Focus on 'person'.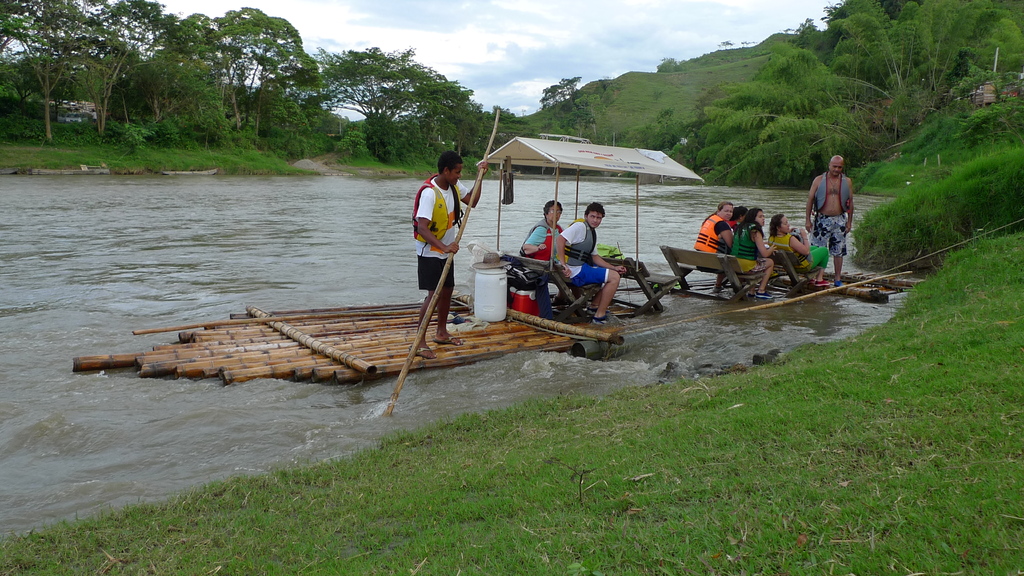
Focused at [805,153,856,278].
